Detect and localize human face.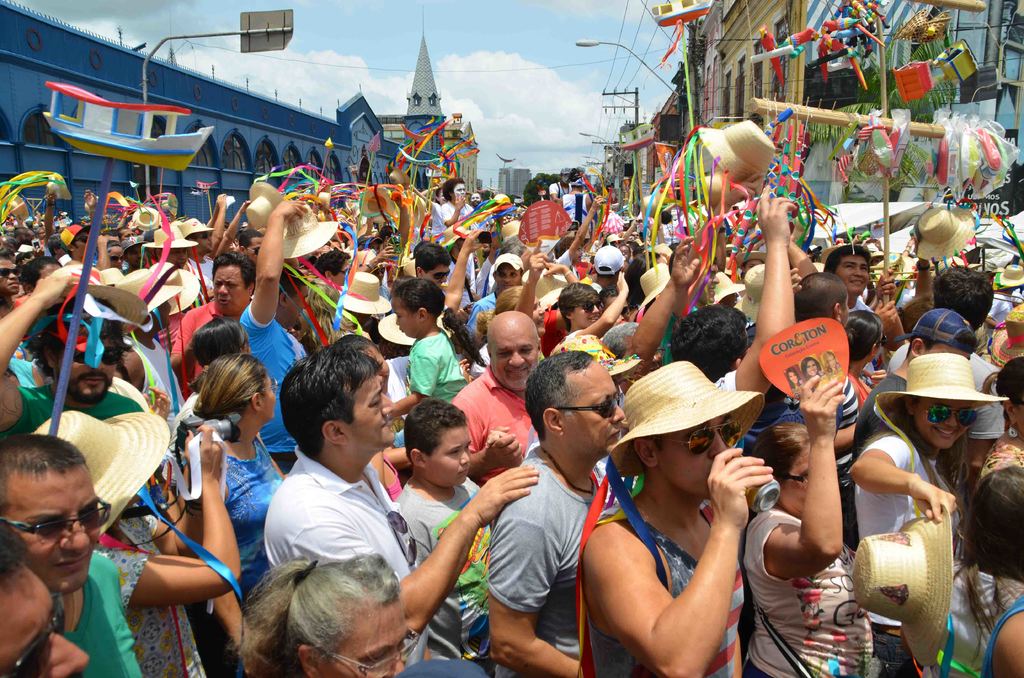
Localized at rect(570, 364, 623, 460).
